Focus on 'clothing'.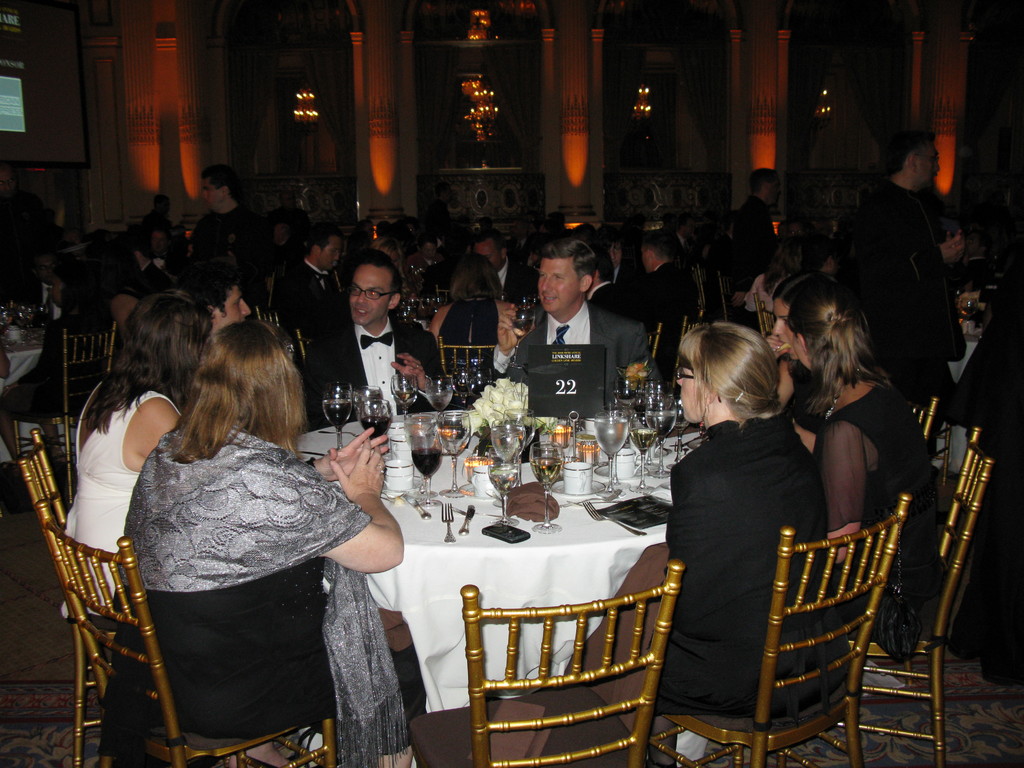
Focused at [436,253,700,413].
